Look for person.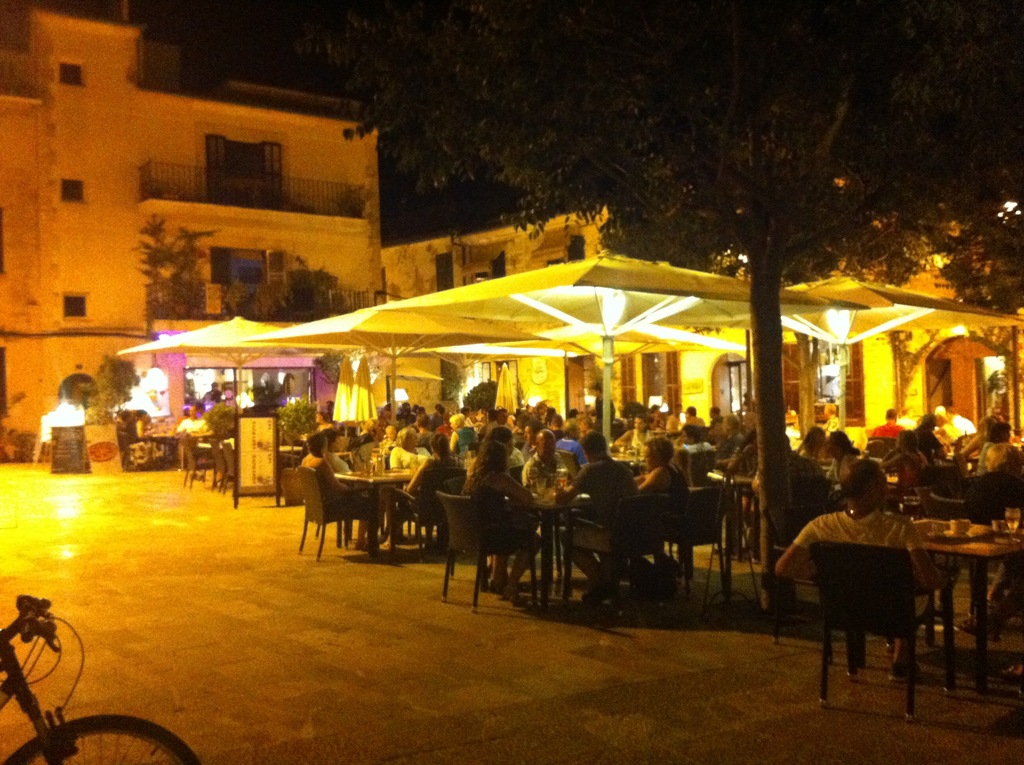
Found: {"x1": 872, "y1": 410, "x2": 903, "y2": 437}.
